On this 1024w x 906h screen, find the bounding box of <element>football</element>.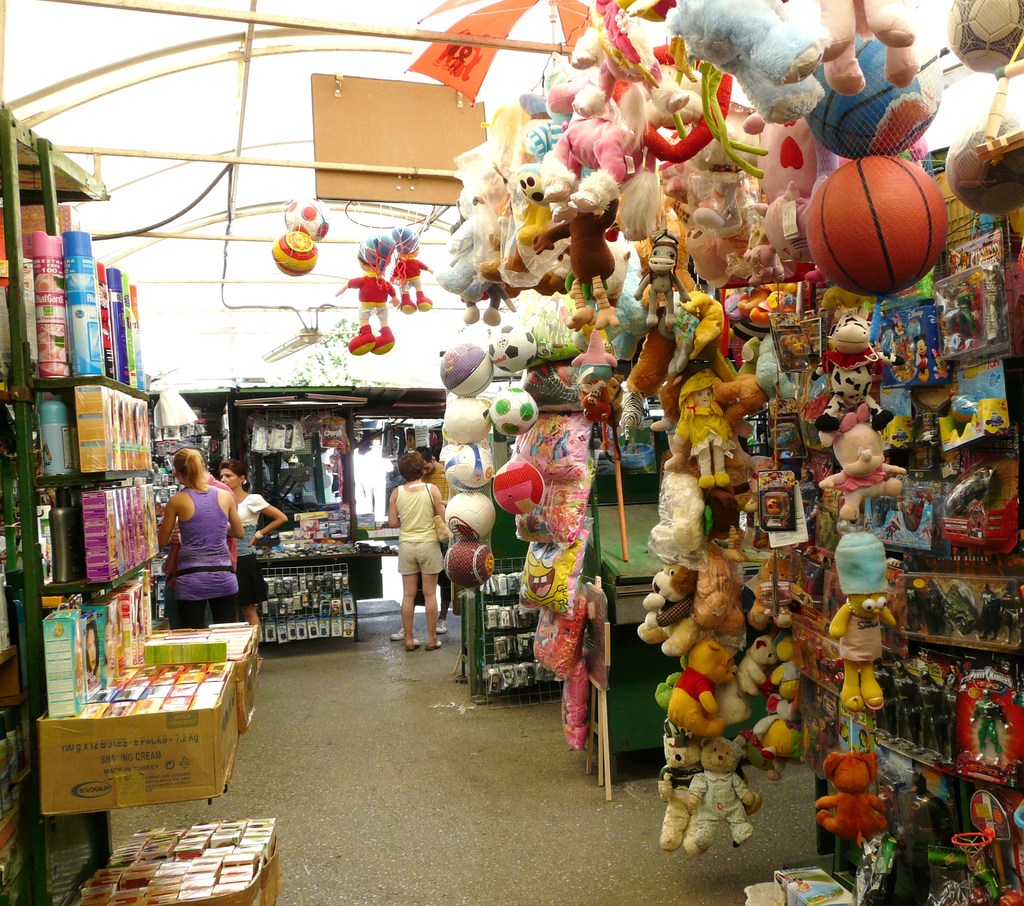
Bounding box: x1=490 y1=388 x2=540 y2=436.
